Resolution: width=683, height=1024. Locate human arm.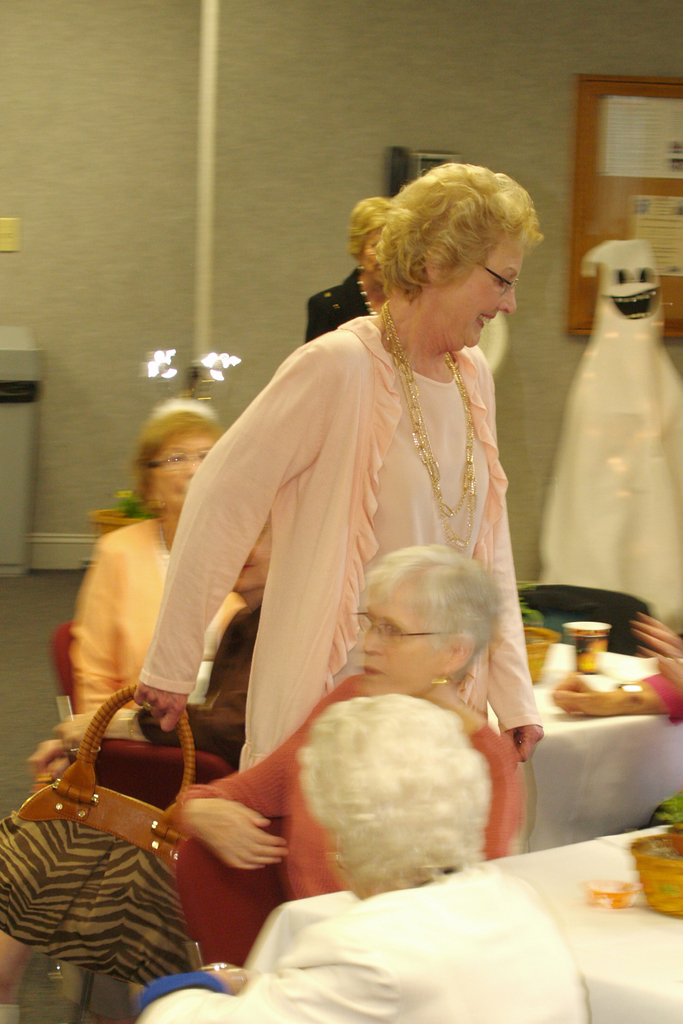
crop(561, 680, 682, 727).
